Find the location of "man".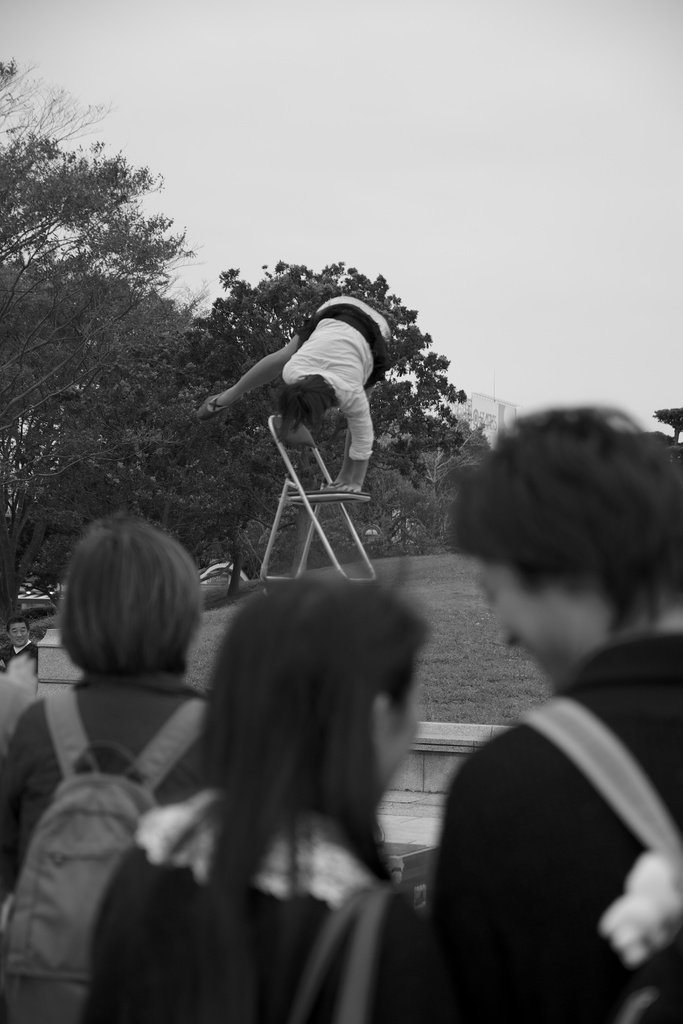
Location: left=429, top=402, right=682, bottom=1023.
